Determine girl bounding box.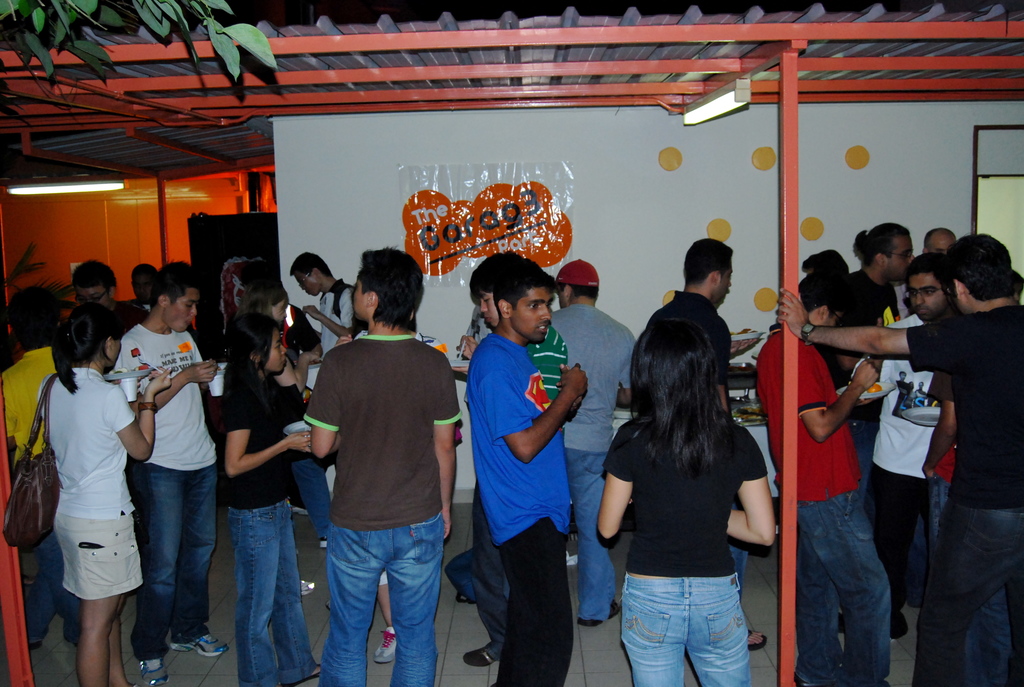
Determined: 601,308,774,686.
